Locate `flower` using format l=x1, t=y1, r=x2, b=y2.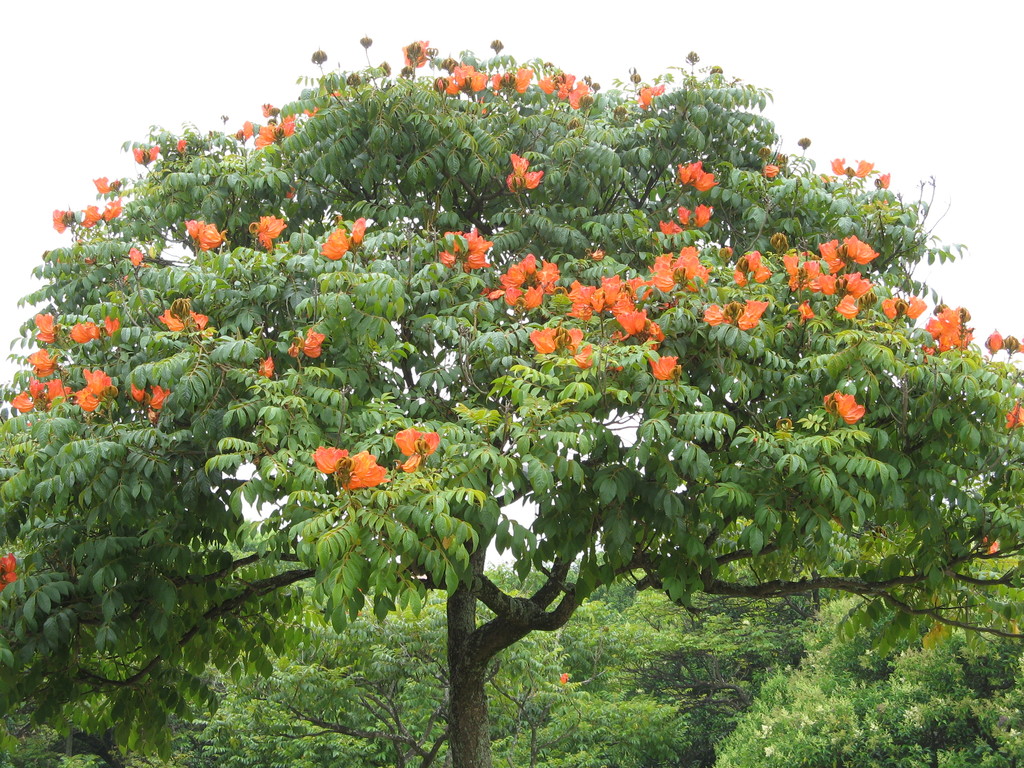
l=102, t=198, r=124, b=220.
